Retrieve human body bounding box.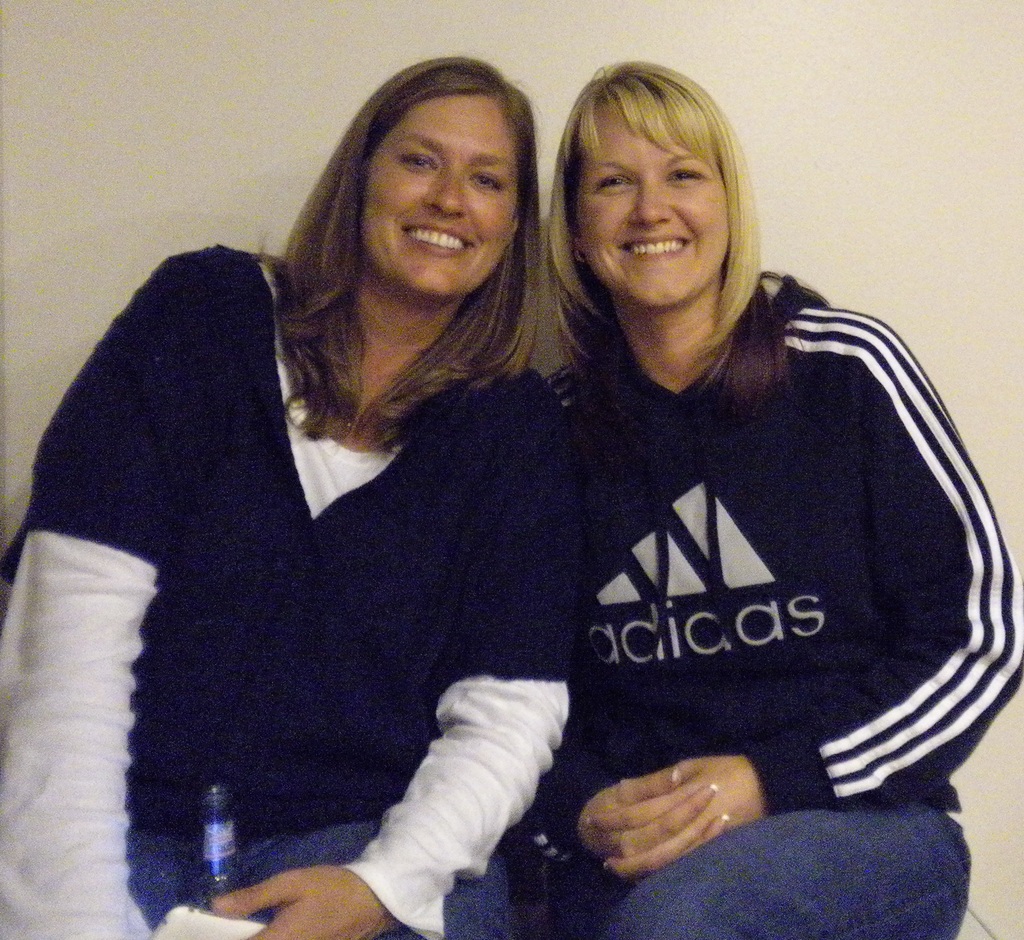
Bounding box: <bbox>529, 49, 1023, 936</bbox>.
